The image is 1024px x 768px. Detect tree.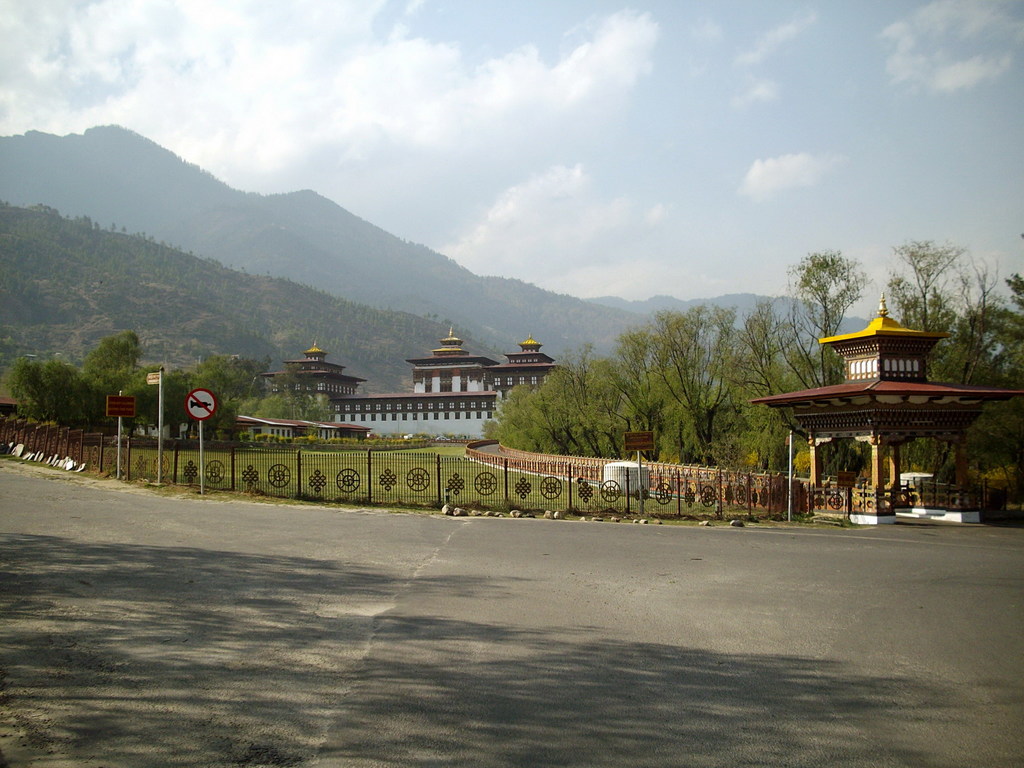
Detection: rect(653, 298, 745, 460).
